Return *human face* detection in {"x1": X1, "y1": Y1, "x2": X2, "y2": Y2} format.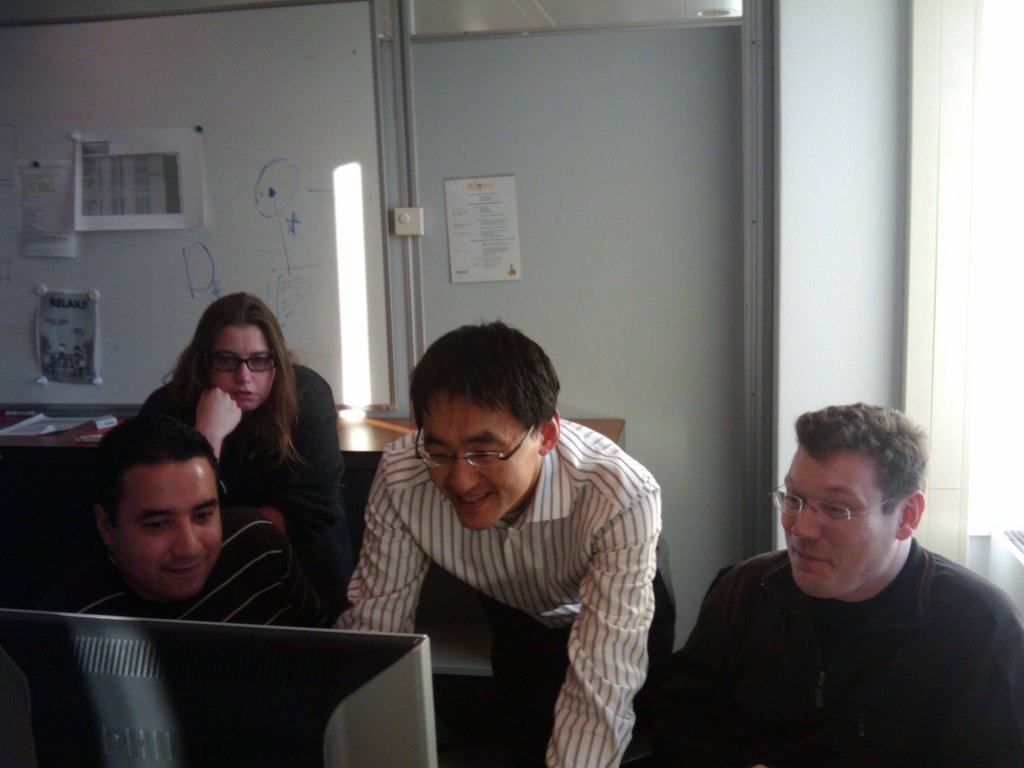
{"x1": 209, "y1": 315, "x2": 286, "y2": 408}.
